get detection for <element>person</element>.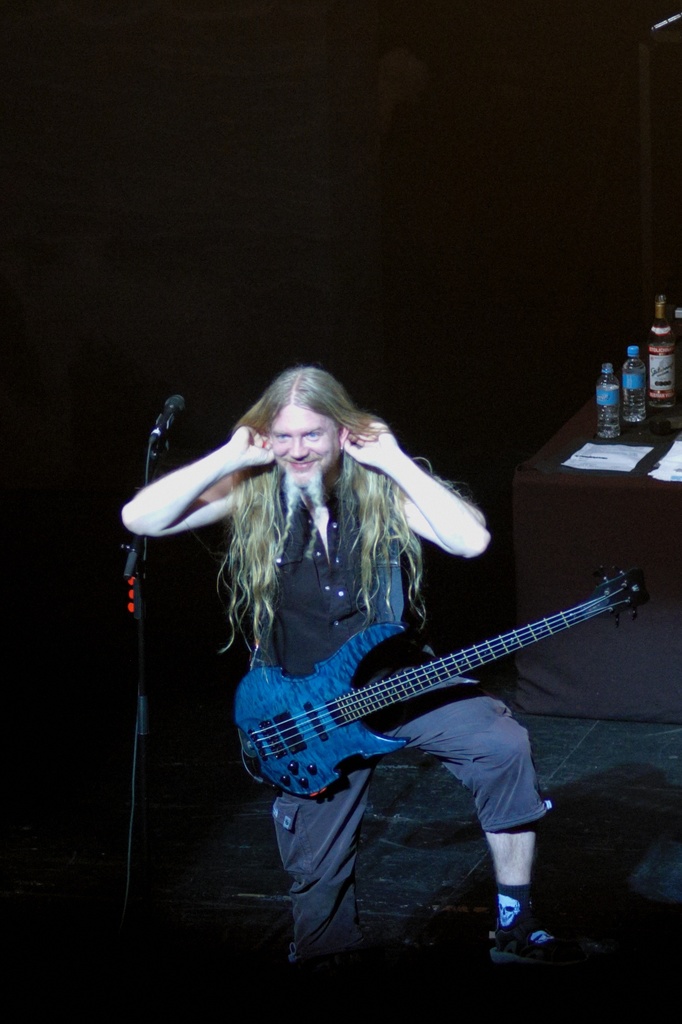
Detection: <bbox>107, 367, 614, 1012</bbox>.
